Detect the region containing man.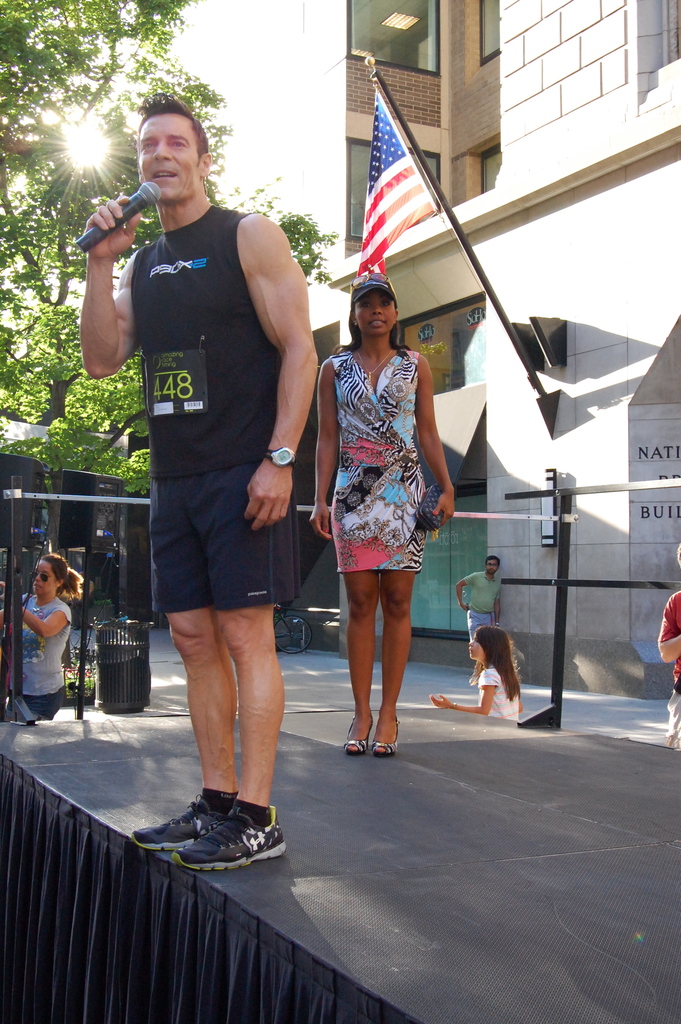
select_region(450, 556, 506, 641).
